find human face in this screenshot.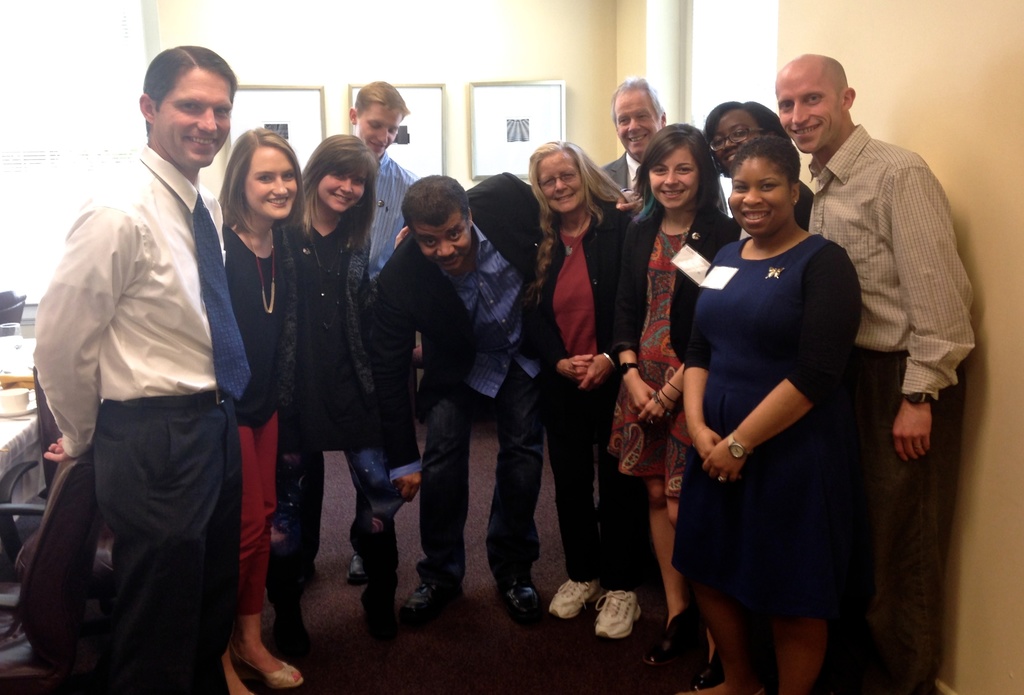
The bounding box for human face is [614, 92, 659, 155].
